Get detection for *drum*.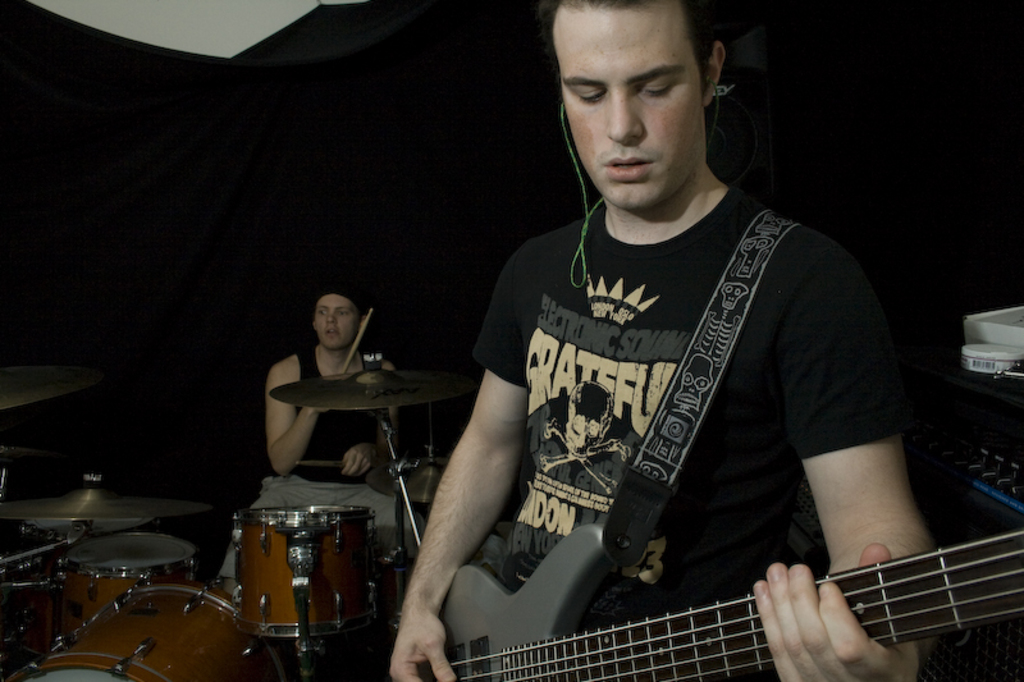
Detection: bbox(201, 453, 408, 646).
